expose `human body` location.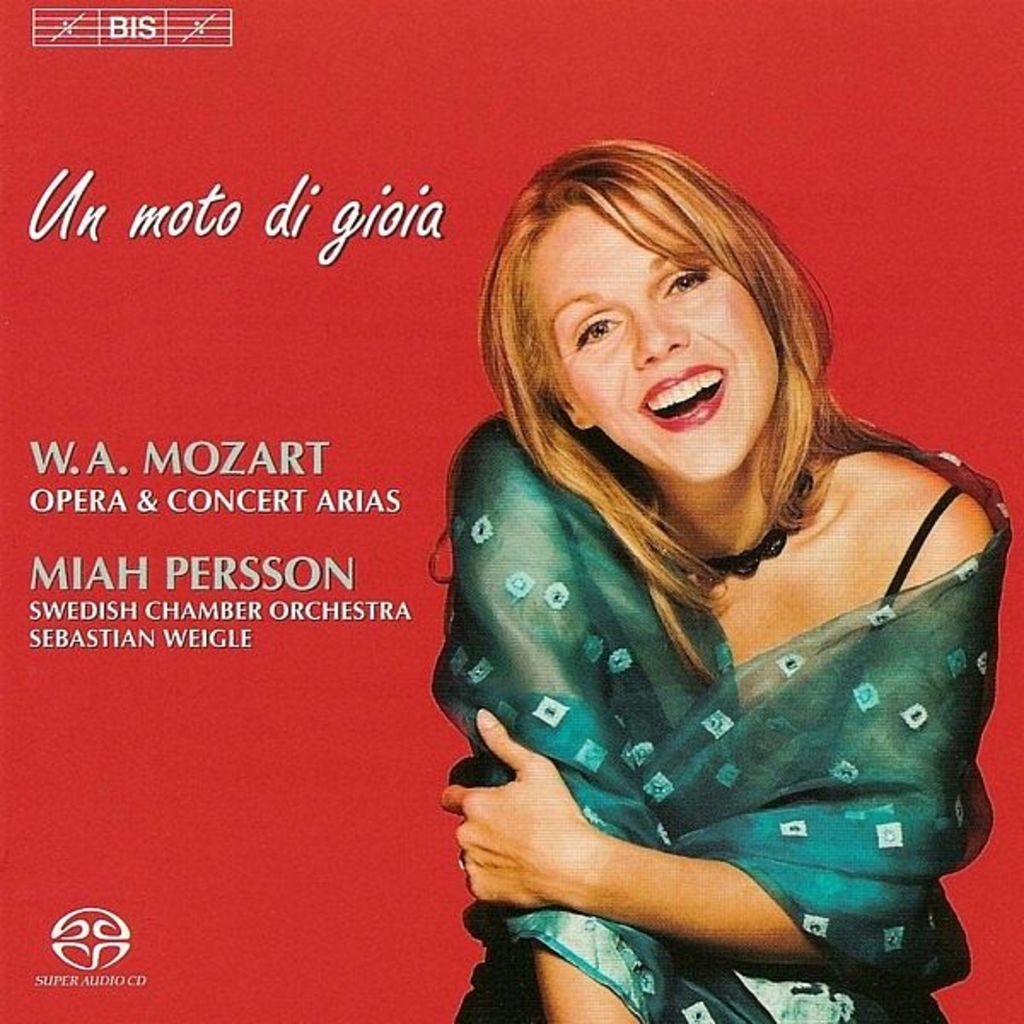
Exposed at (377,154,971,1019).
